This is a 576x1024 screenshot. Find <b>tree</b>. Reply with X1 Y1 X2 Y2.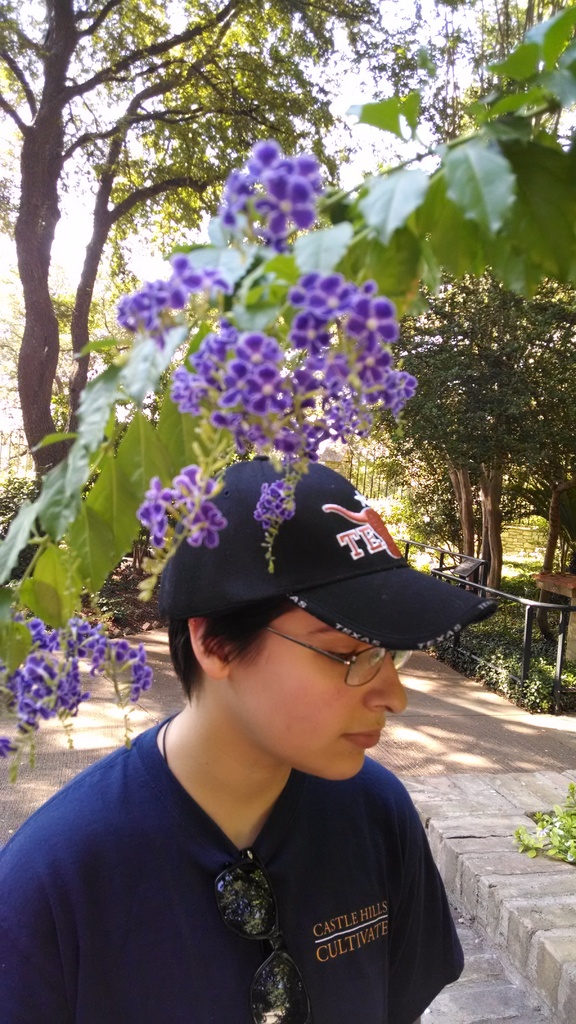
56 36 349 444.
